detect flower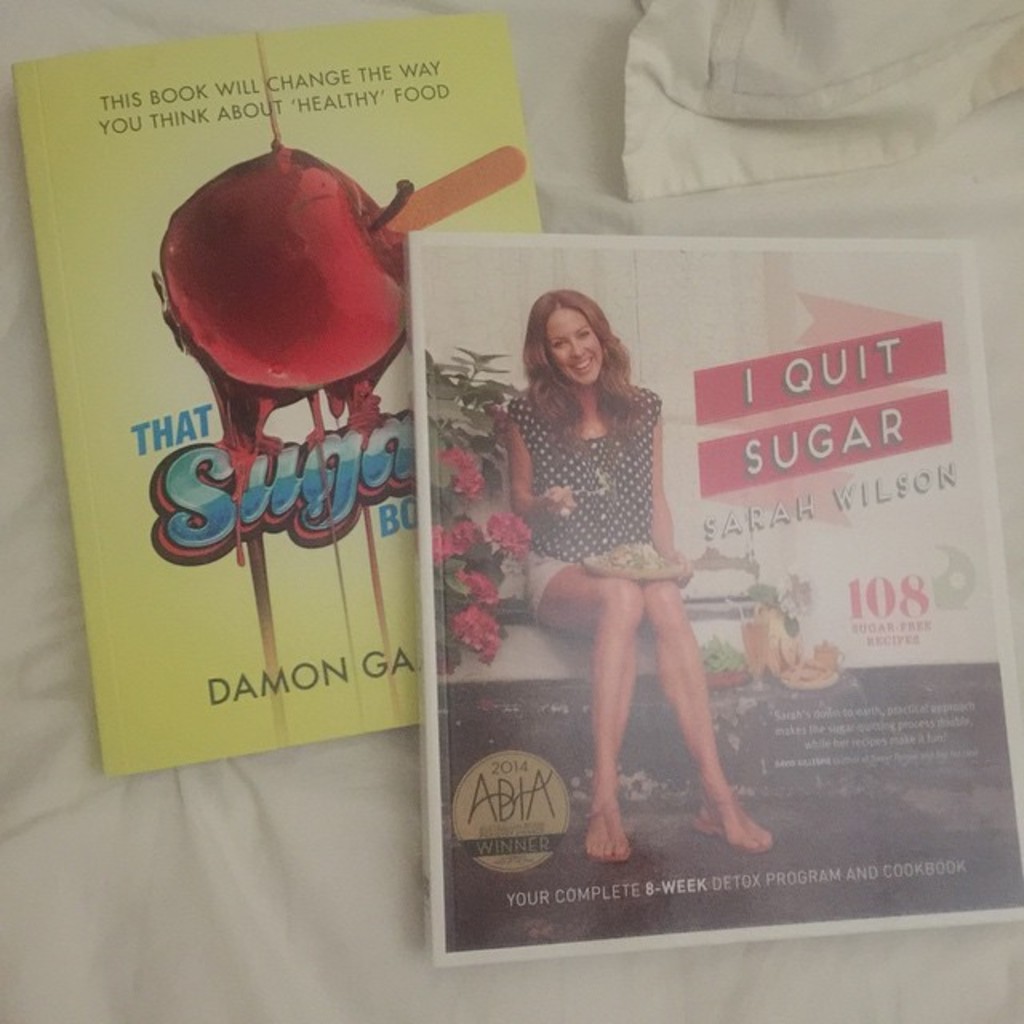
<box>438,446,482,499</box>
